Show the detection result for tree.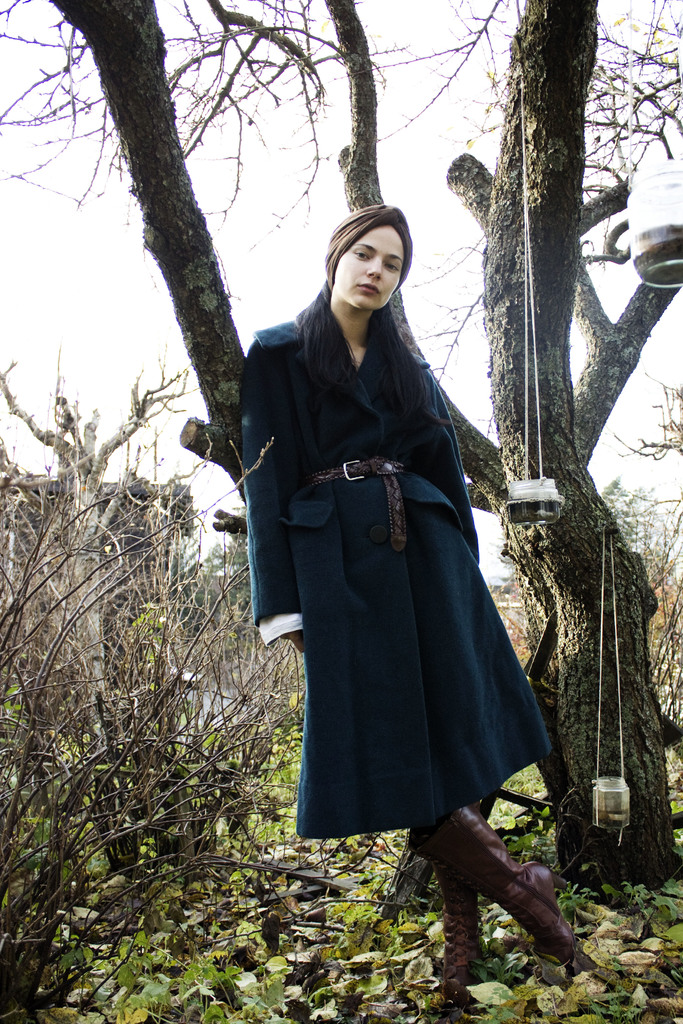
box=[0, 0, 517, 899].
